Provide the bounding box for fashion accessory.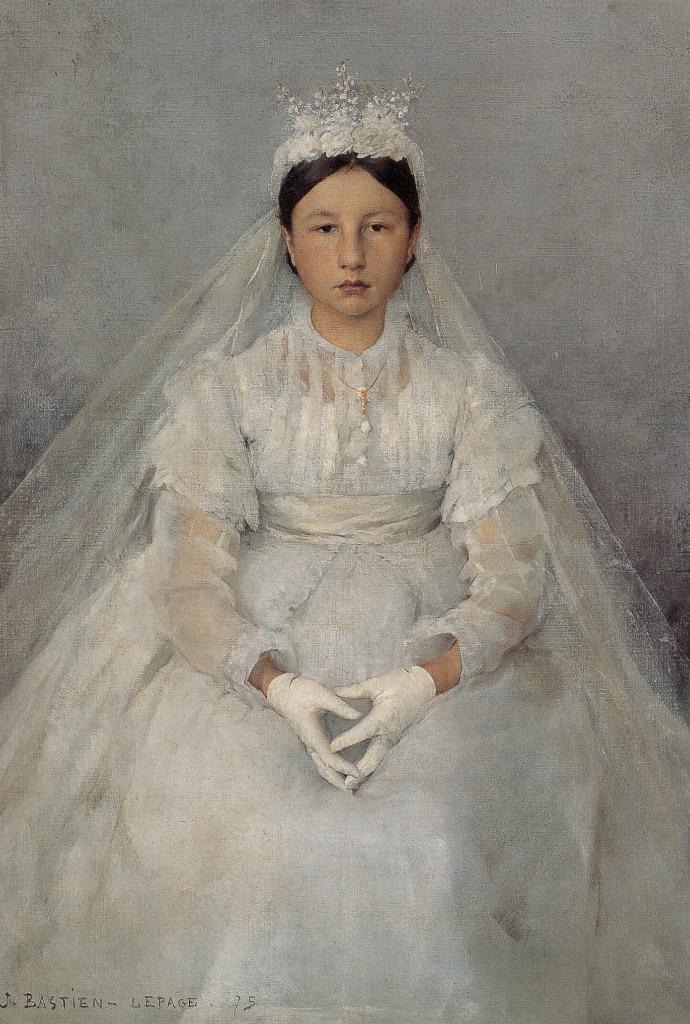
[left=264, top=50, right=424, bottom=204].
